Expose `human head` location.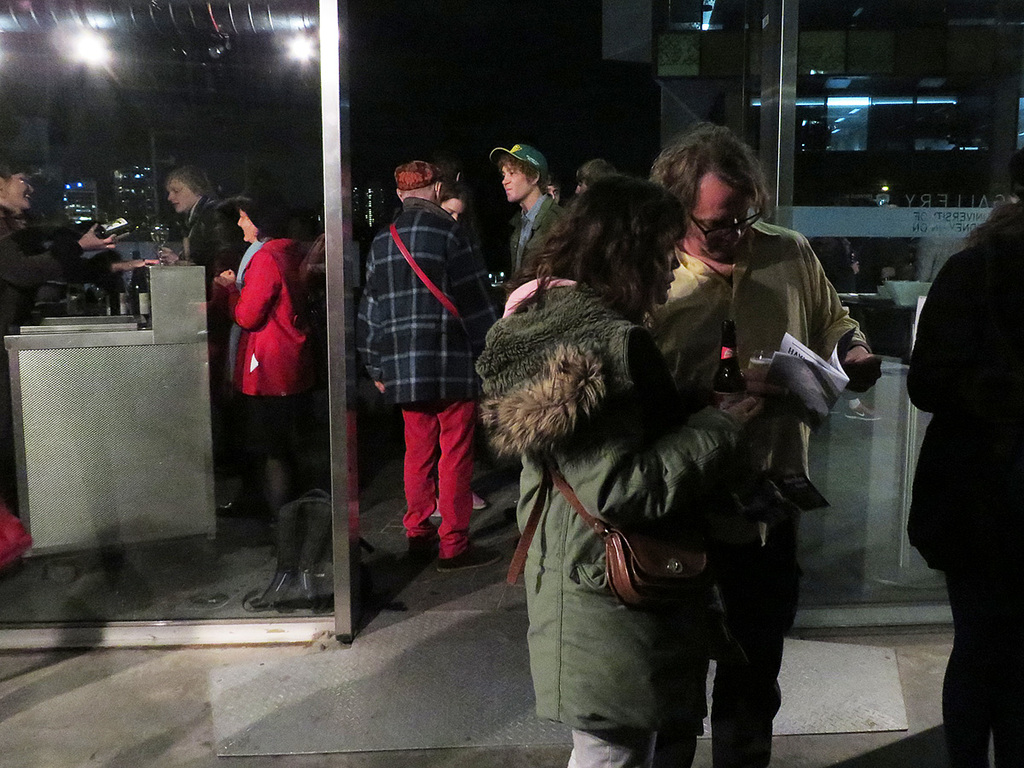
Exposed at detection(441, 189, 468, 225).
